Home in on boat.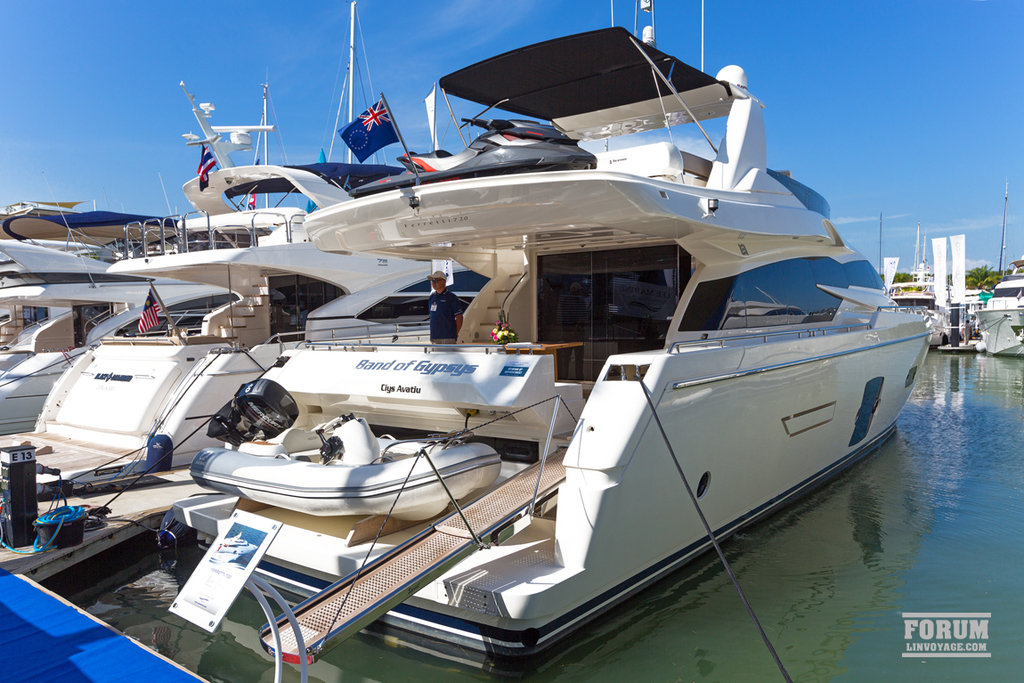
Homed in at bbox=[91, 21, 950, 658].
